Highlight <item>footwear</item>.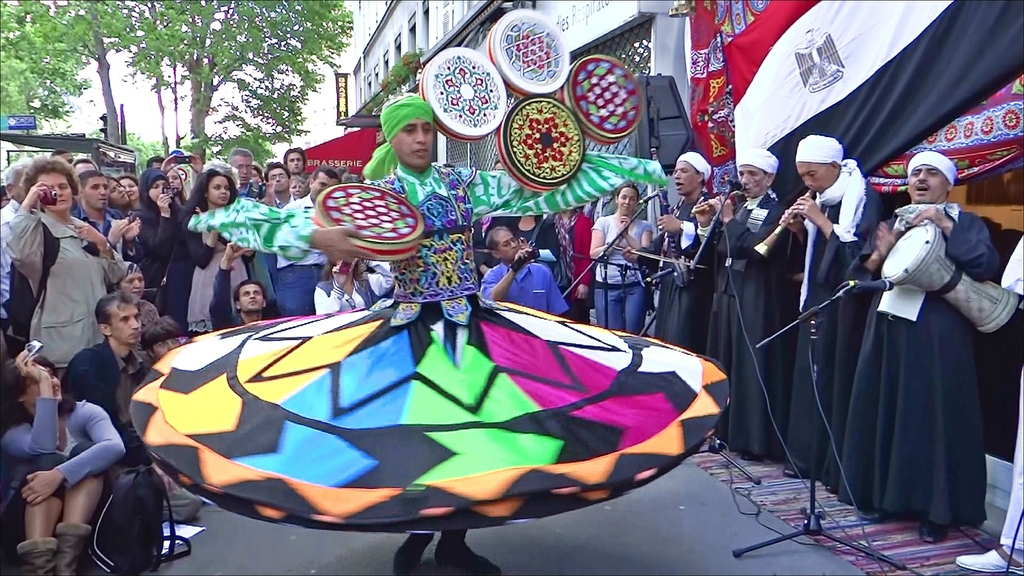
Highlighted region: bbox=(956, 538, 1023, 575).
